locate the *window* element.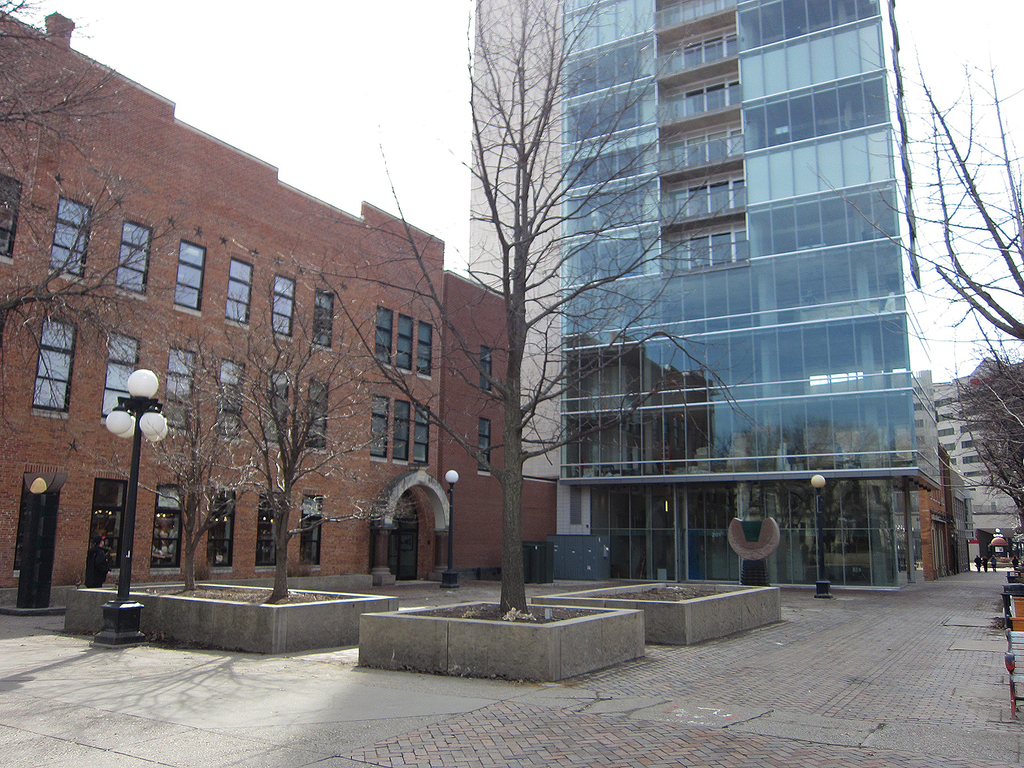
Element bbox: x1=262 y1=373 x2=294 y2=442.
